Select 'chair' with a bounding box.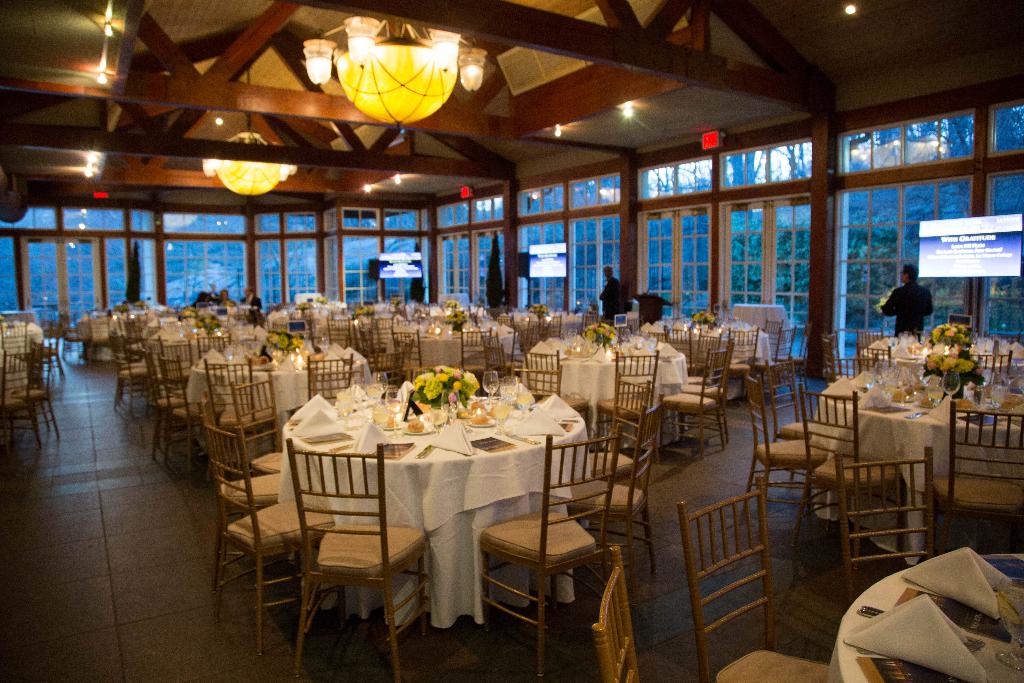
select_region(447, 327, 484, 373).
